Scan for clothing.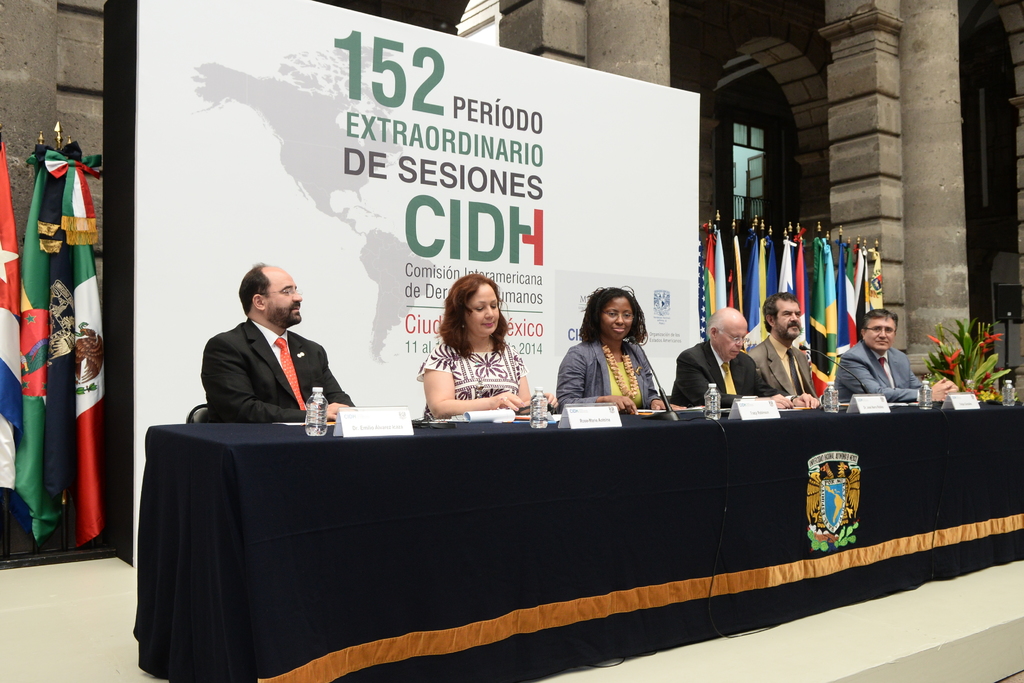
Scan result: rect(680, 336, 778, 411).
